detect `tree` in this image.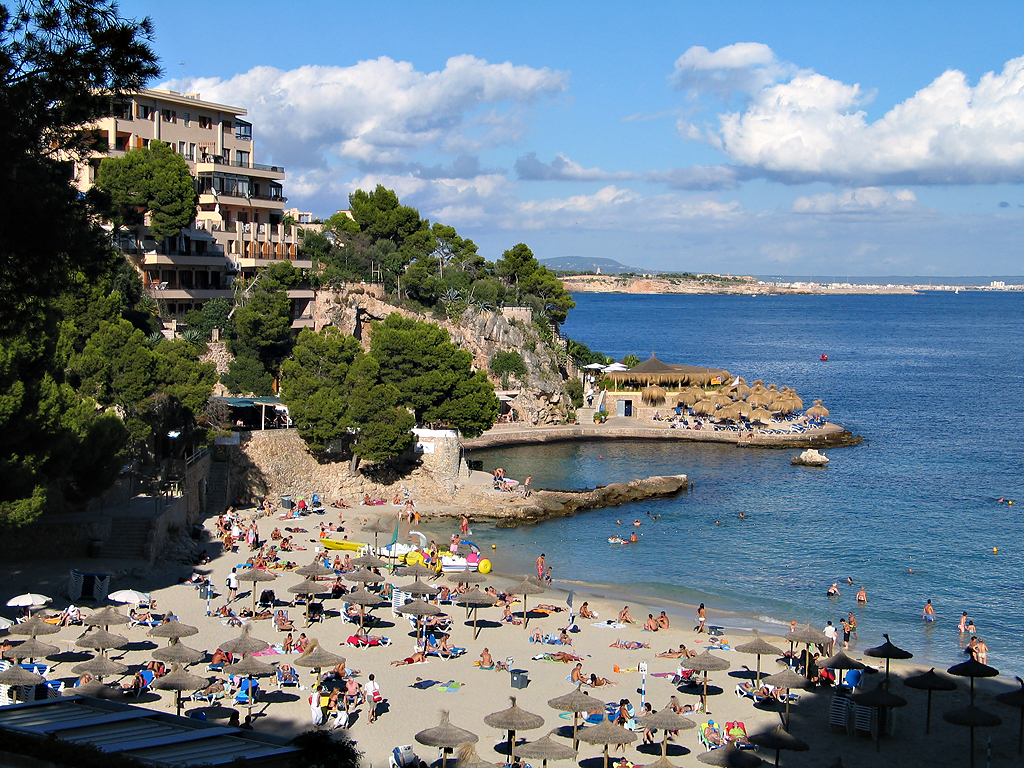
Detection: region(346, 300, 503, 412).
